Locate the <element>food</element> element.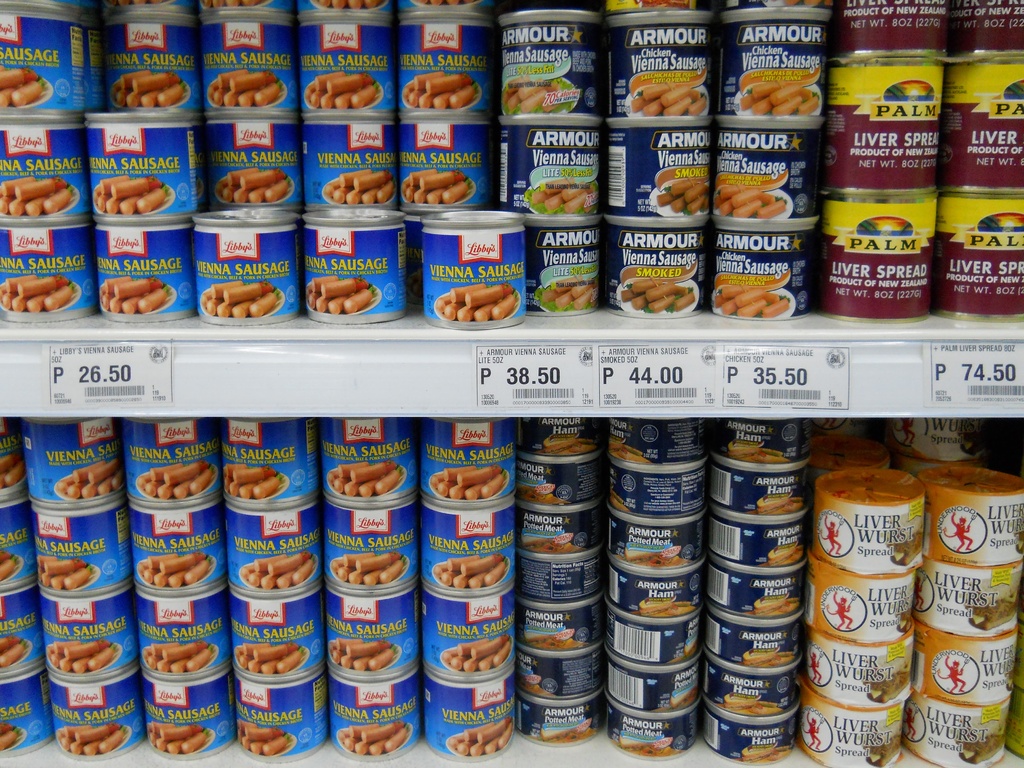
Element bbox: Rect(134, 461, 211, 502).
